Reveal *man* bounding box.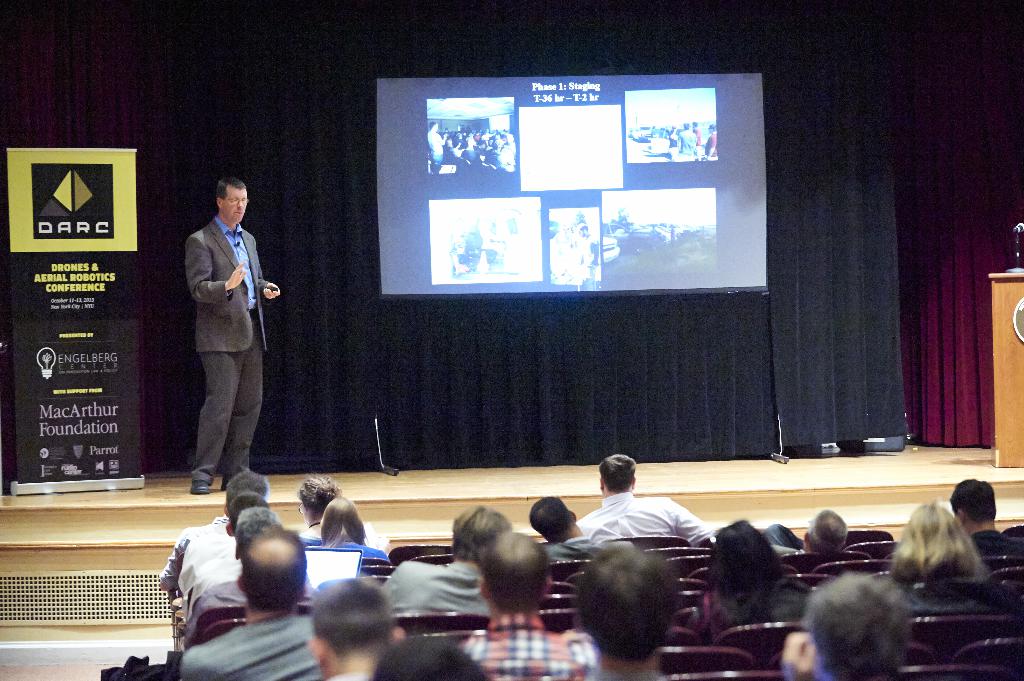
Revealed: Rect(577, 451, 712, 548).
